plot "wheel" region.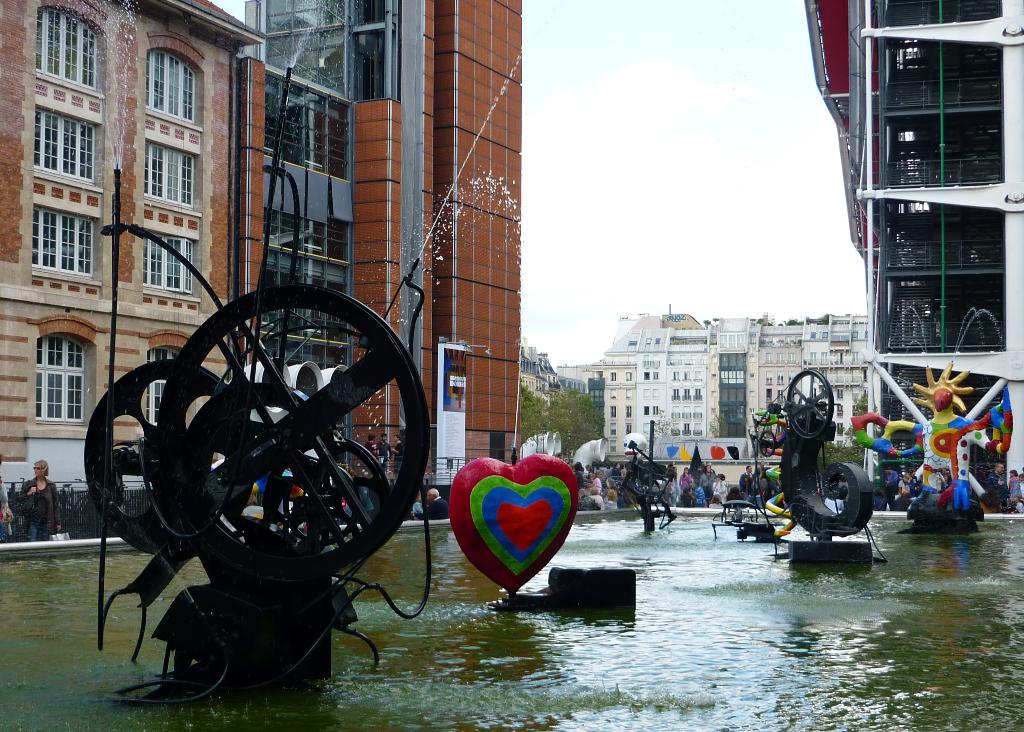
Plotted at x1=95, y1=286, x2=419, y2=630.
